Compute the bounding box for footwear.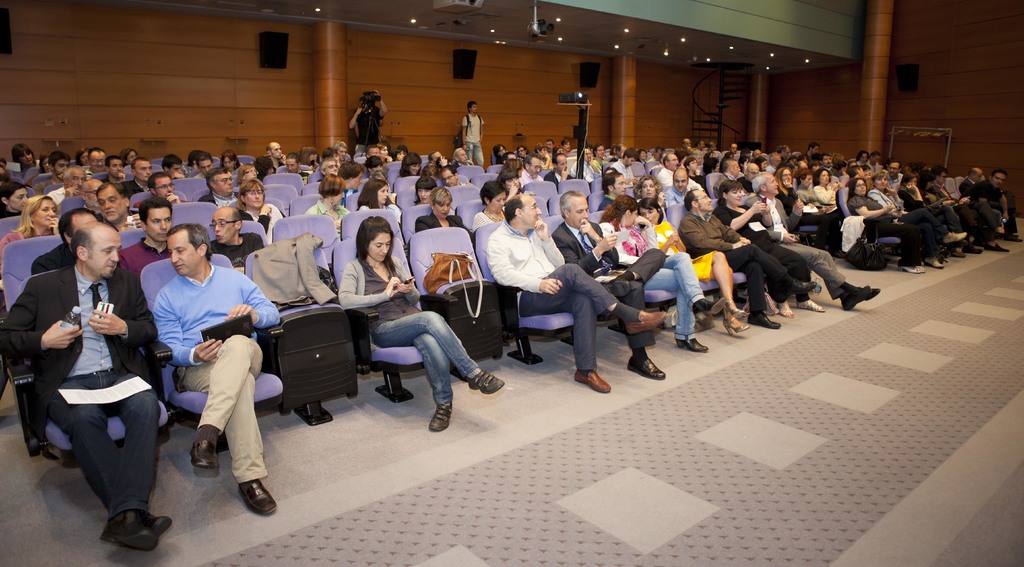
box(726, 304, 749, 334).
